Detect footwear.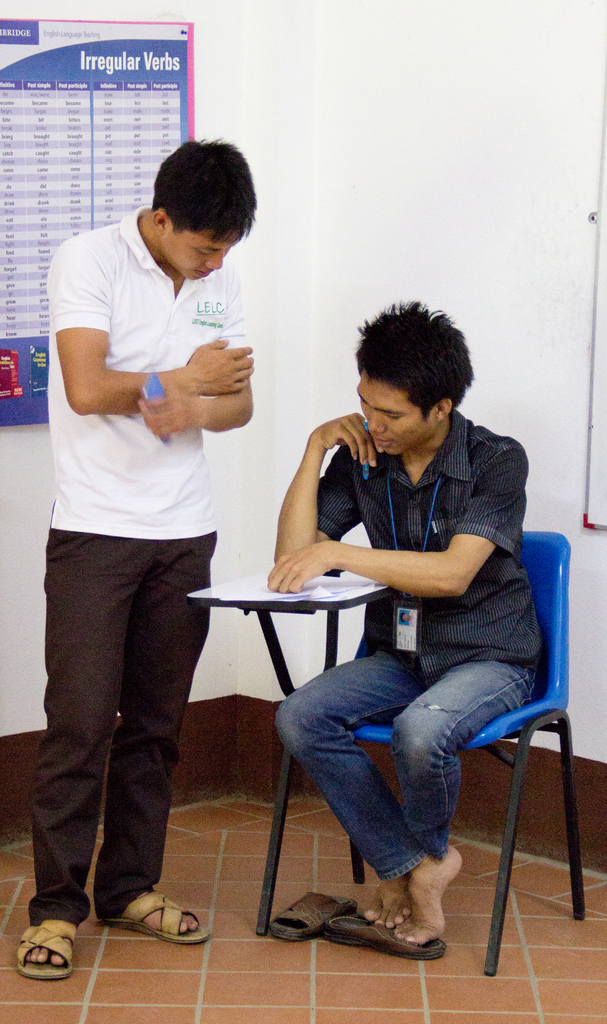
Detected at [271,892,357,942].
